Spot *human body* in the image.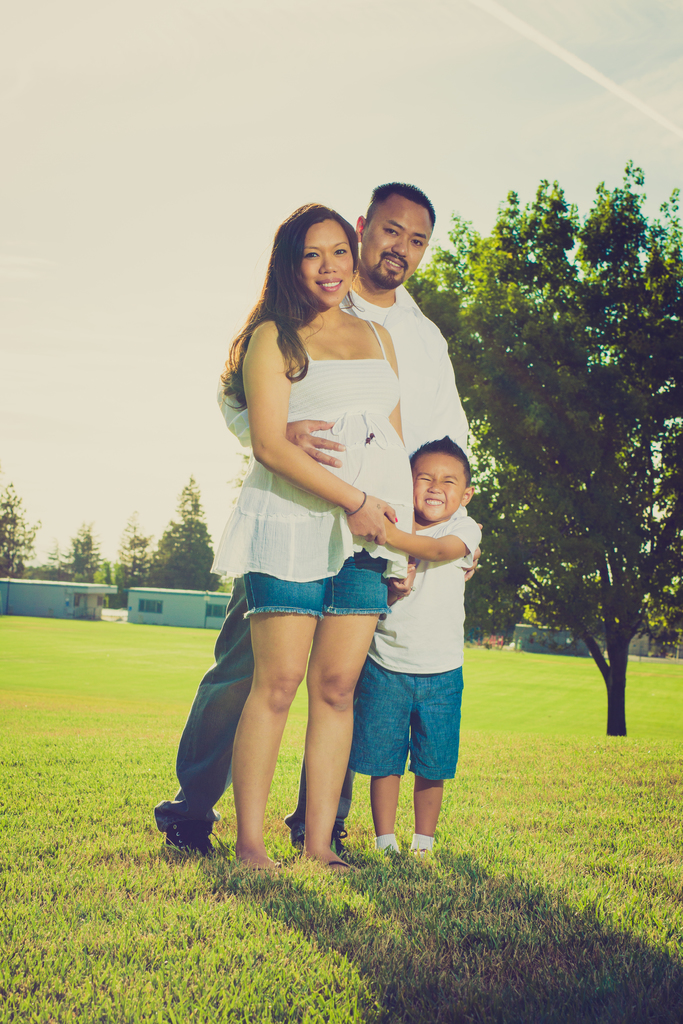
*human body* found at (x1=152, y1=178, x2=473, y2=851).
